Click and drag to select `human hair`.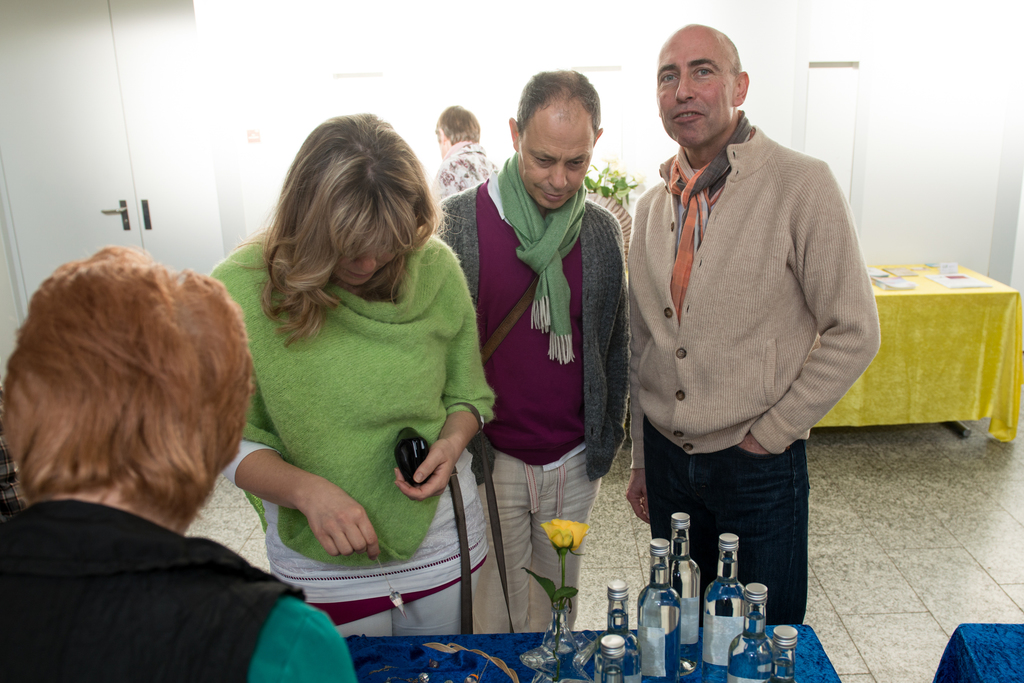
Selection: region(244, 115, 431, 352).
